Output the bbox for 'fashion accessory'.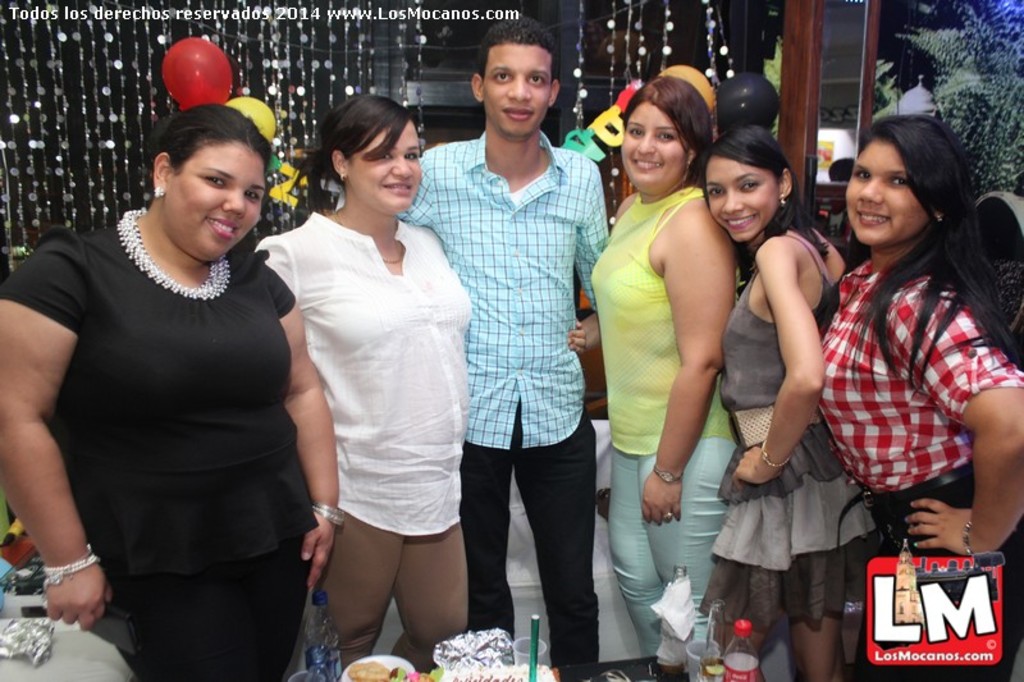
<bbox>113, 205, 232, 301</bbox>.
